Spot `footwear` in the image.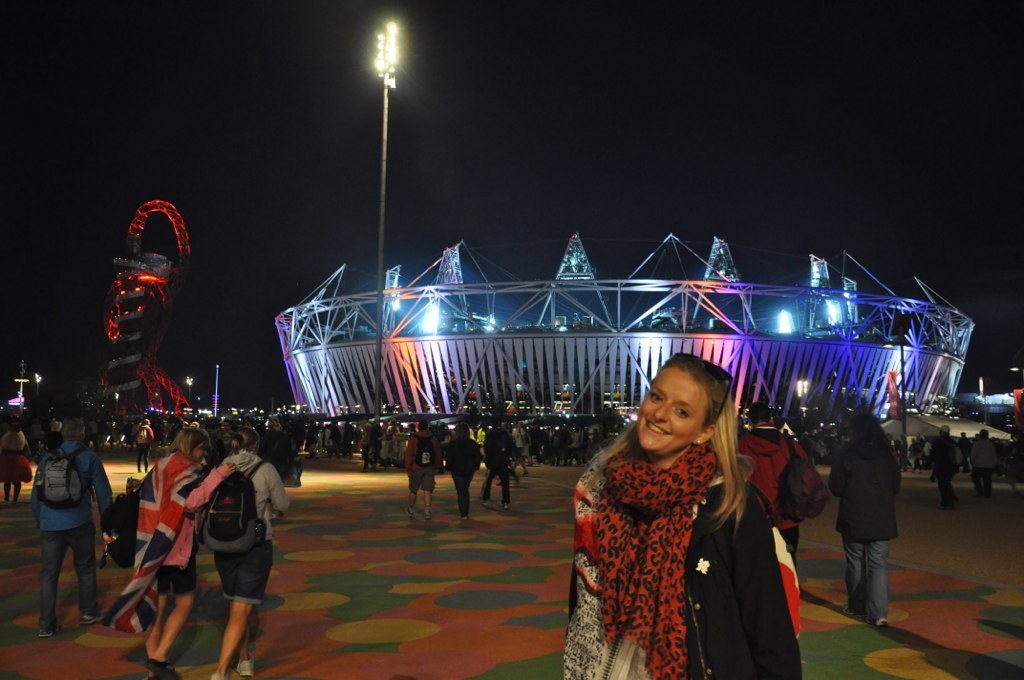
`footwear` found at BBox(210, 669, 226, 679).
